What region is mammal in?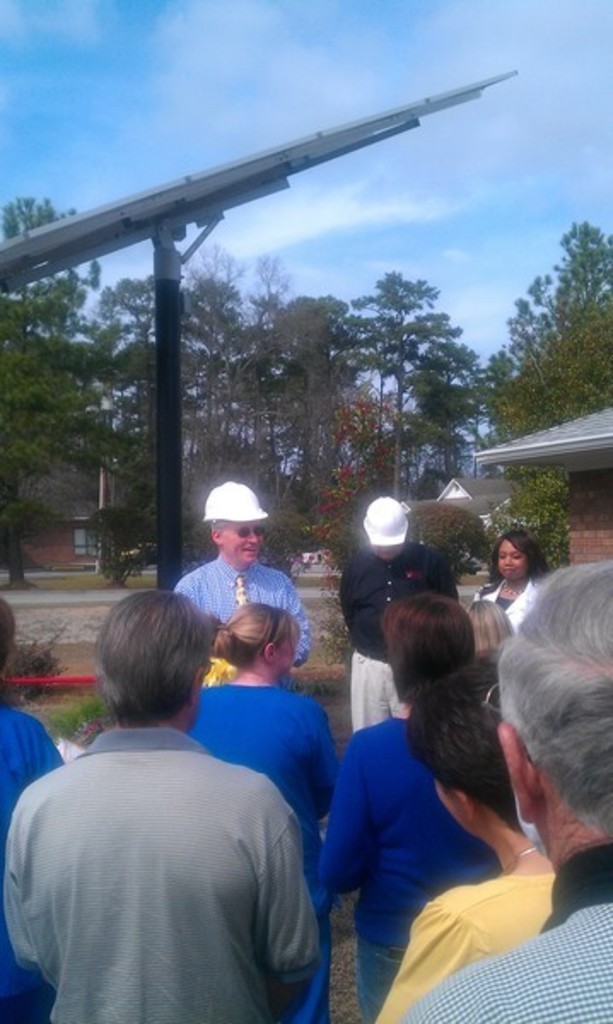
(left=316, top=584, right=505, bottom=1021).
